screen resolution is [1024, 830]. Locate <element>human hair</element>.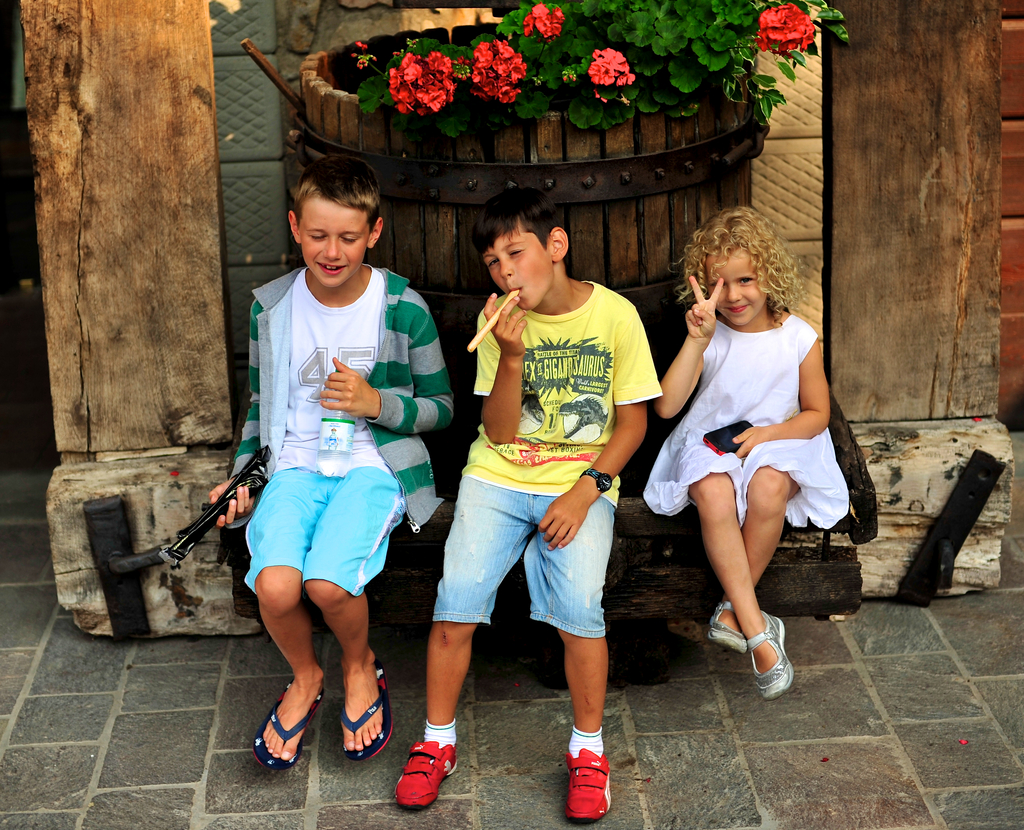
(467,185,564,268).
